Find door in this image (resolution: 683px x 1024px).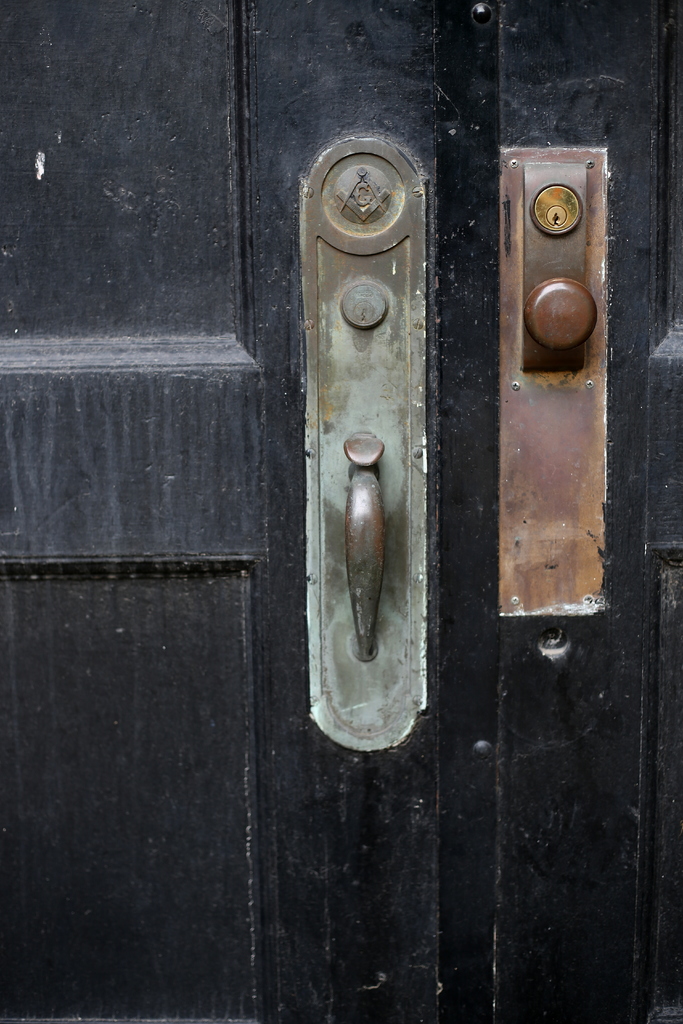
[0,0,502,1023].
